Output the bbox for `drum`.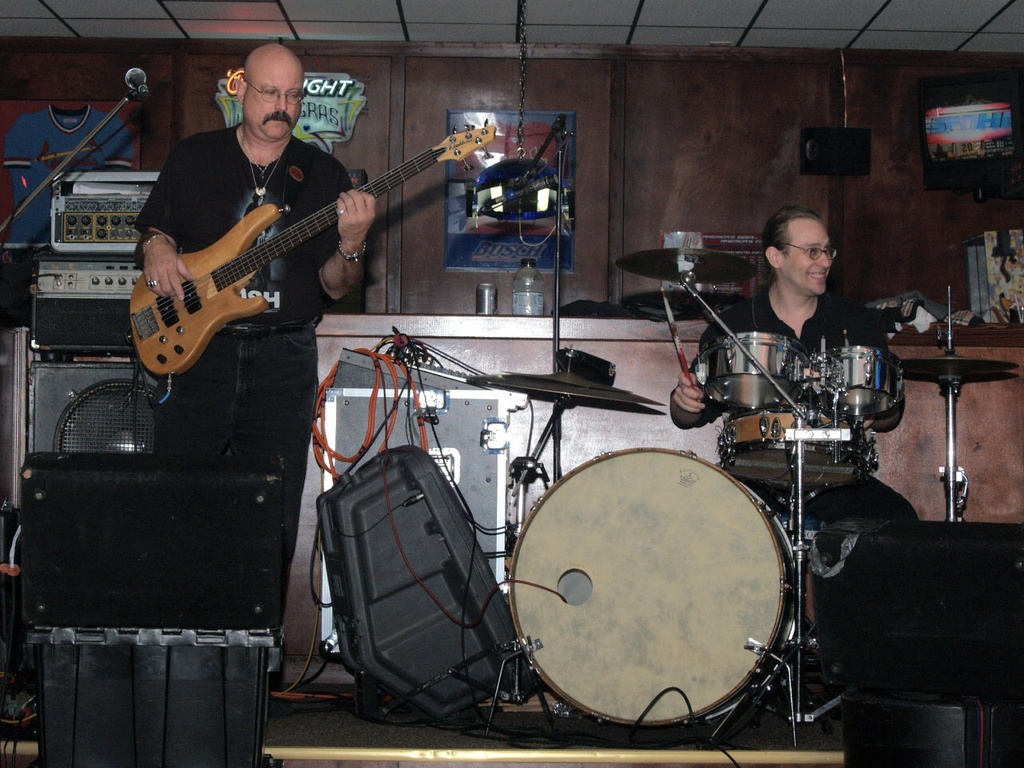
BBox(715, 406, 870, 490).
